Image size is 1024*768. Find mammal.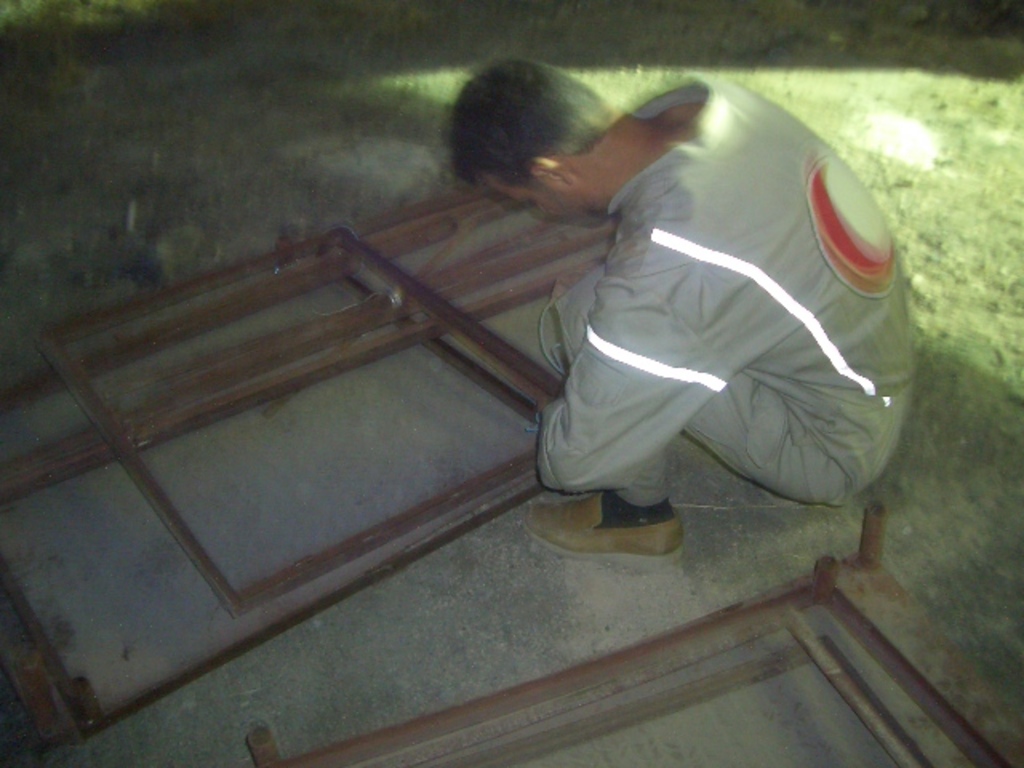
485, 75, 931, 557.
